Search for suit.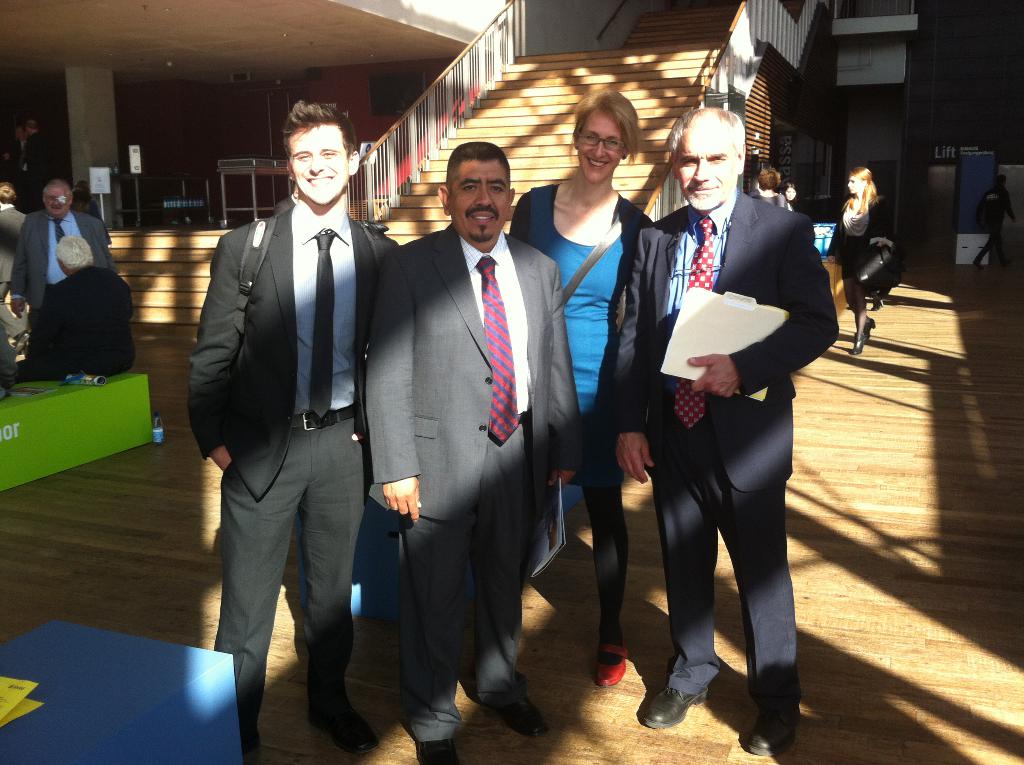
Found at detection(364, 220, 584, 748).
